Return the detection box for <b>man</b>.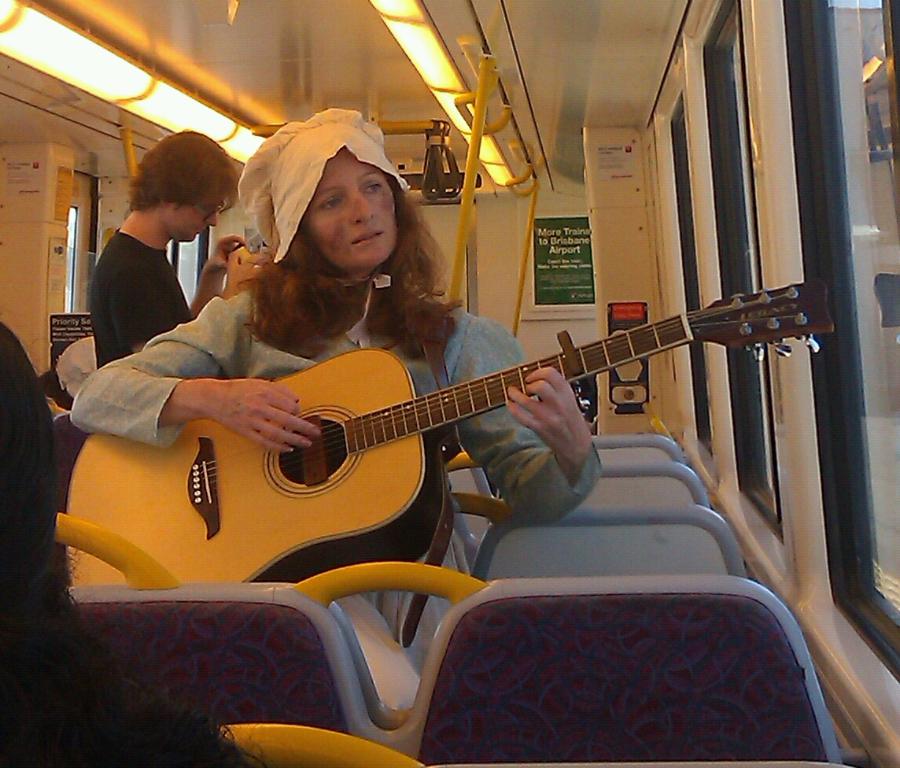
x1=85 y1=129 x2=245 y2=375.
